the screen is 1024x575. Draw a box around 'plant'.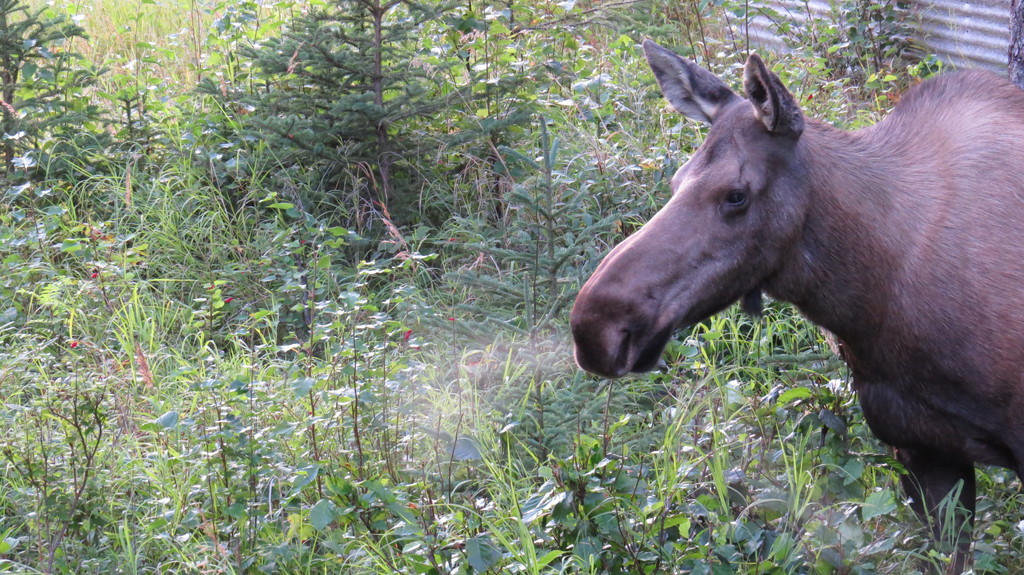
0:0:131:194.
